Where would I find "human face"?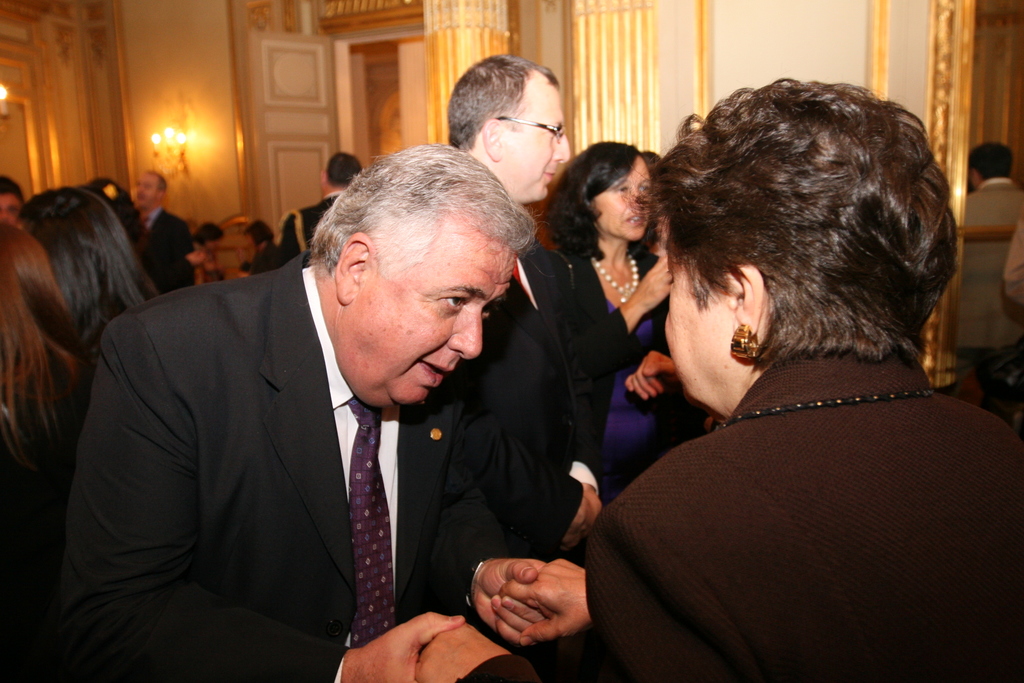
At 591,154,653,242.
